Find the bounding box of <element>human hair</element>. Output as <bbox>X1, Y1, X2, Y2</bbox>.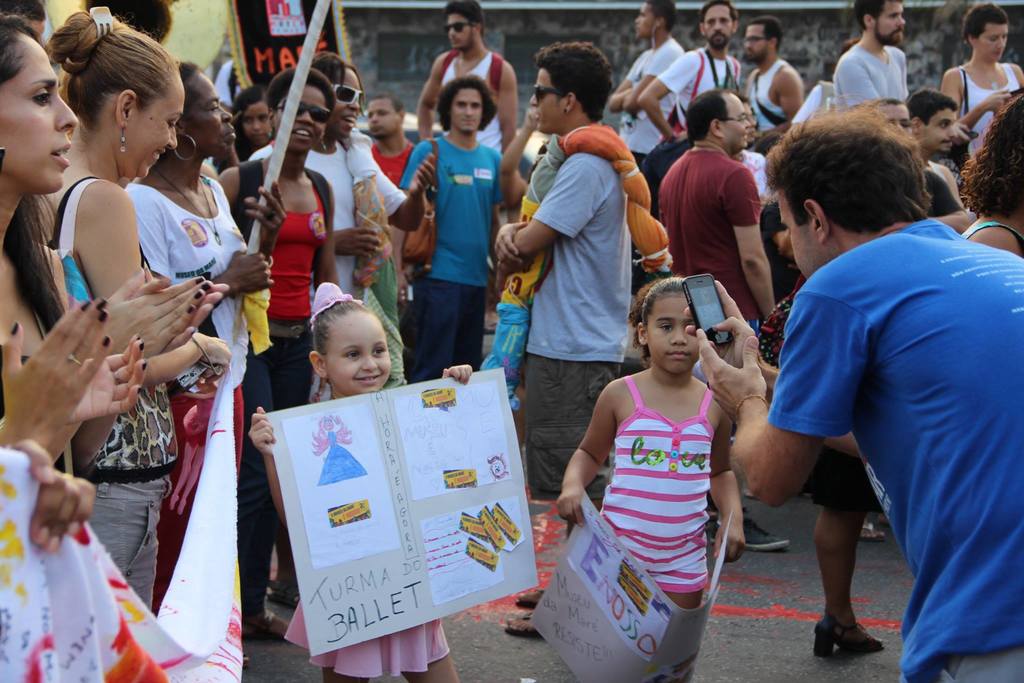
<bbox>685, 90, 735, 140</bbox>.
